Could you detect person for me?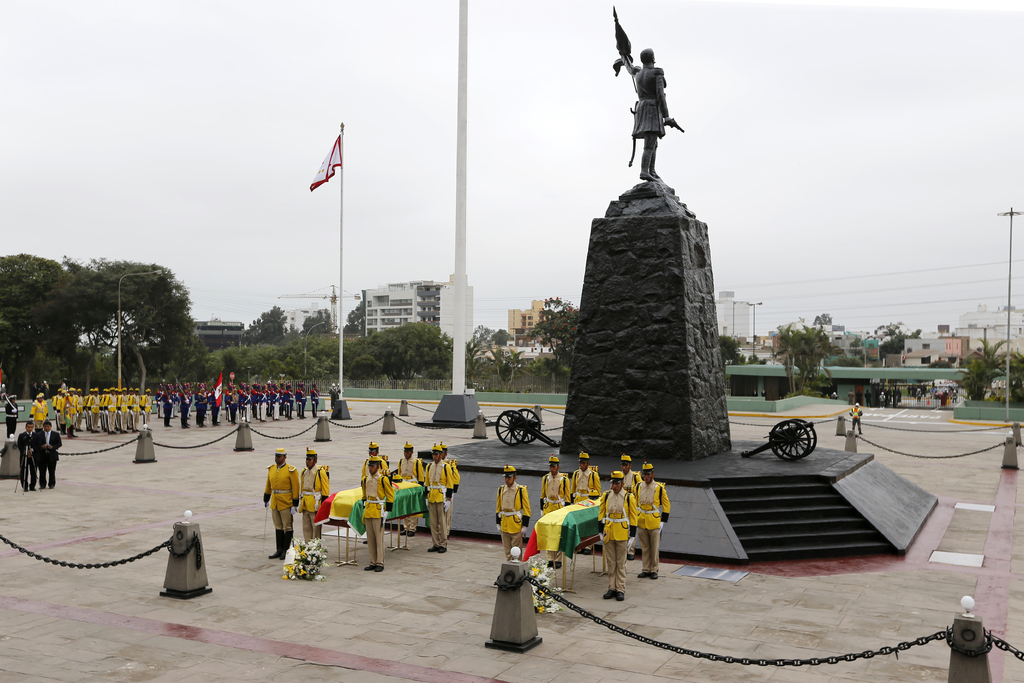
Detection result: 259/448/299/559.
